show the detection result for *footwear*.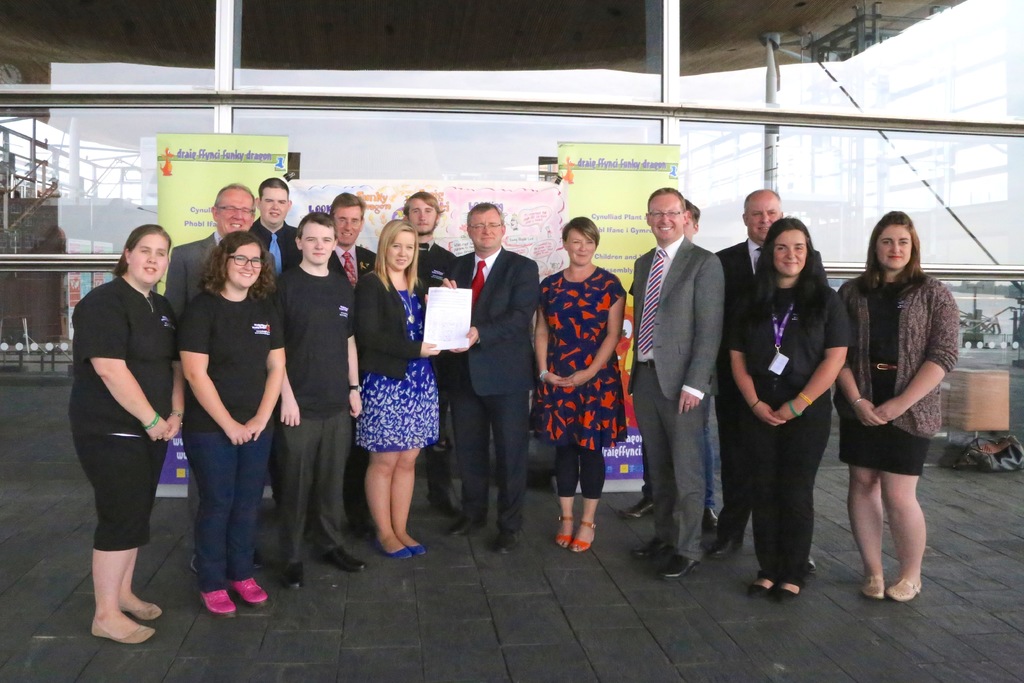
<box>406,539,424,554</box>.
